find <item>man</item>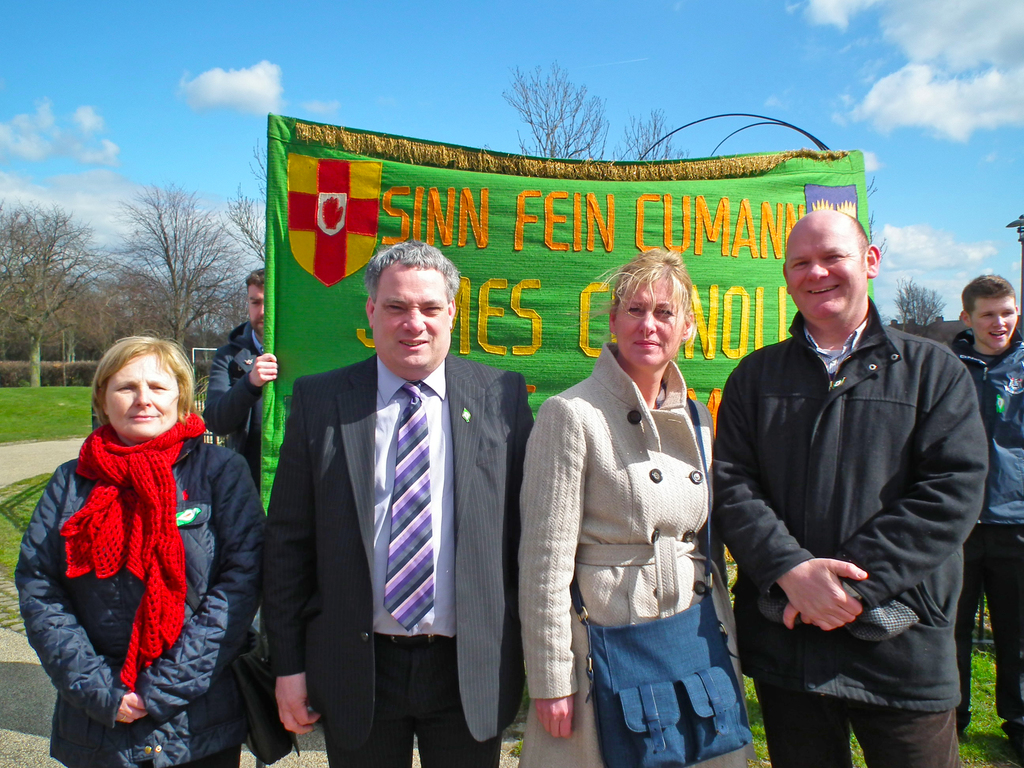
<region>210, 278, 278, 495</region>
